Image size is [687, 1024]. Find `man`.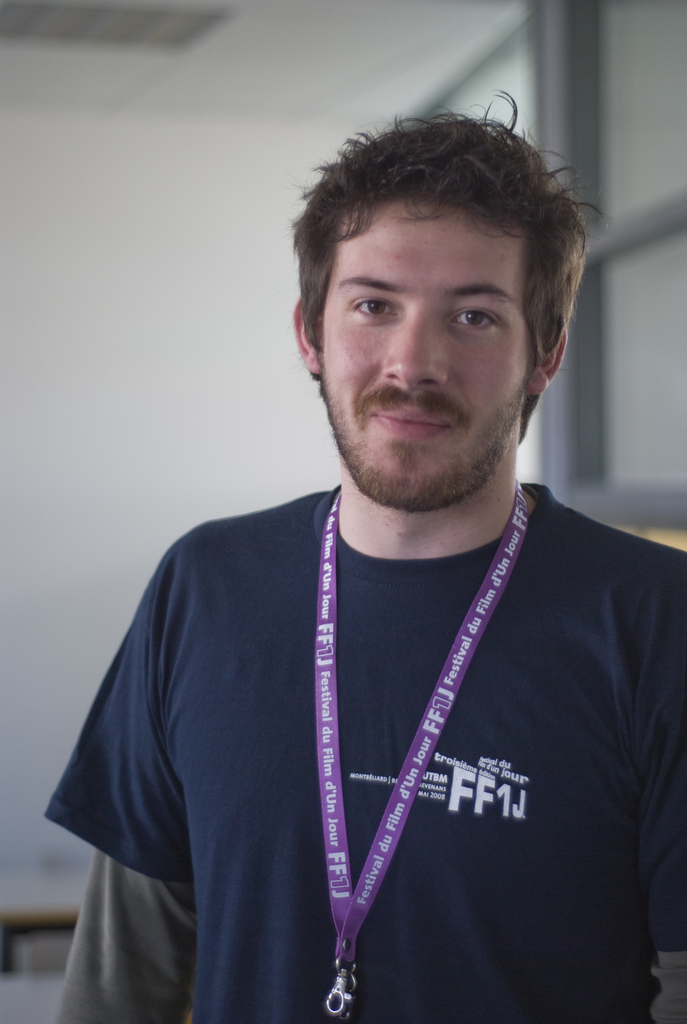
(47,109,677,1004).
